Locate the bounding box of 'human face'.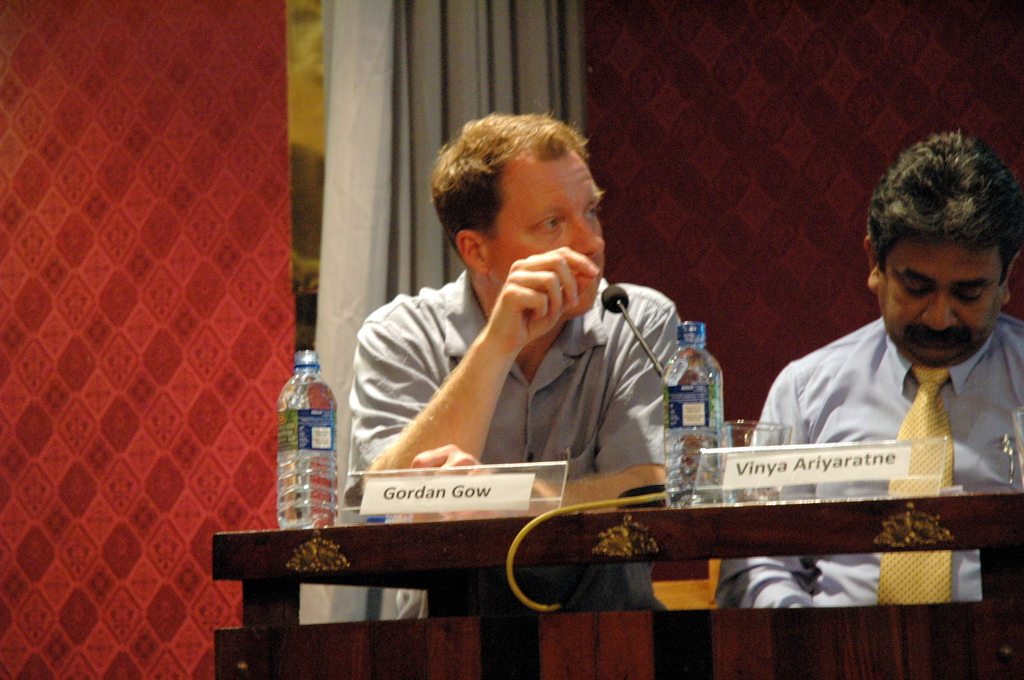
Bounding box: bbox=[873, 240, 1014, 370].
